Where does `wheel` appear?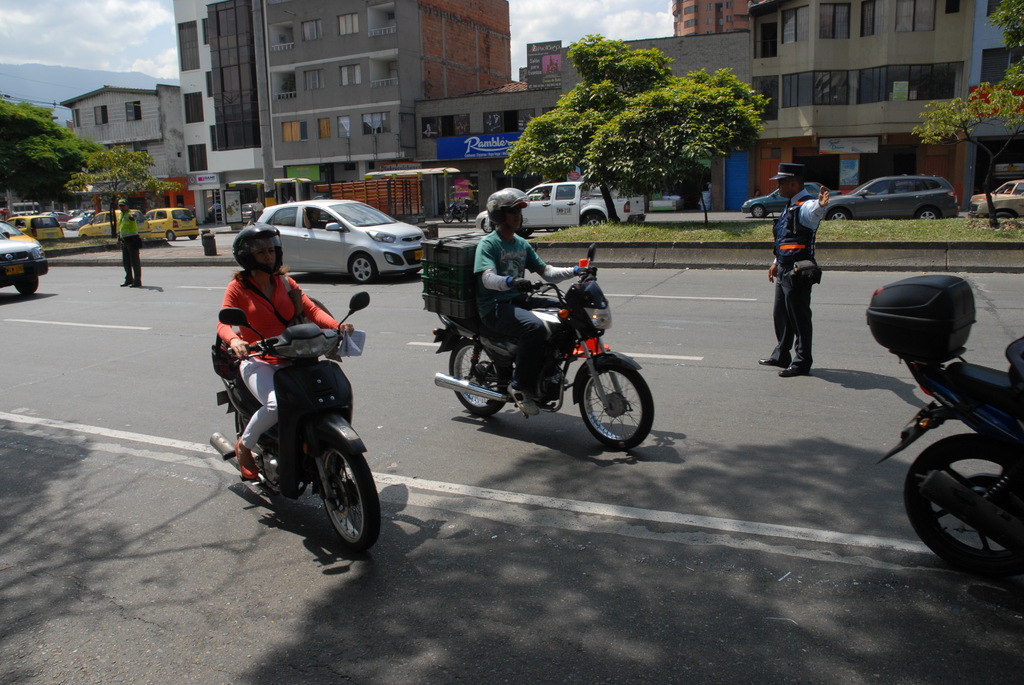
Appears at {"left": 578, "top": 361, "right": 652, "bottom": 453}.
